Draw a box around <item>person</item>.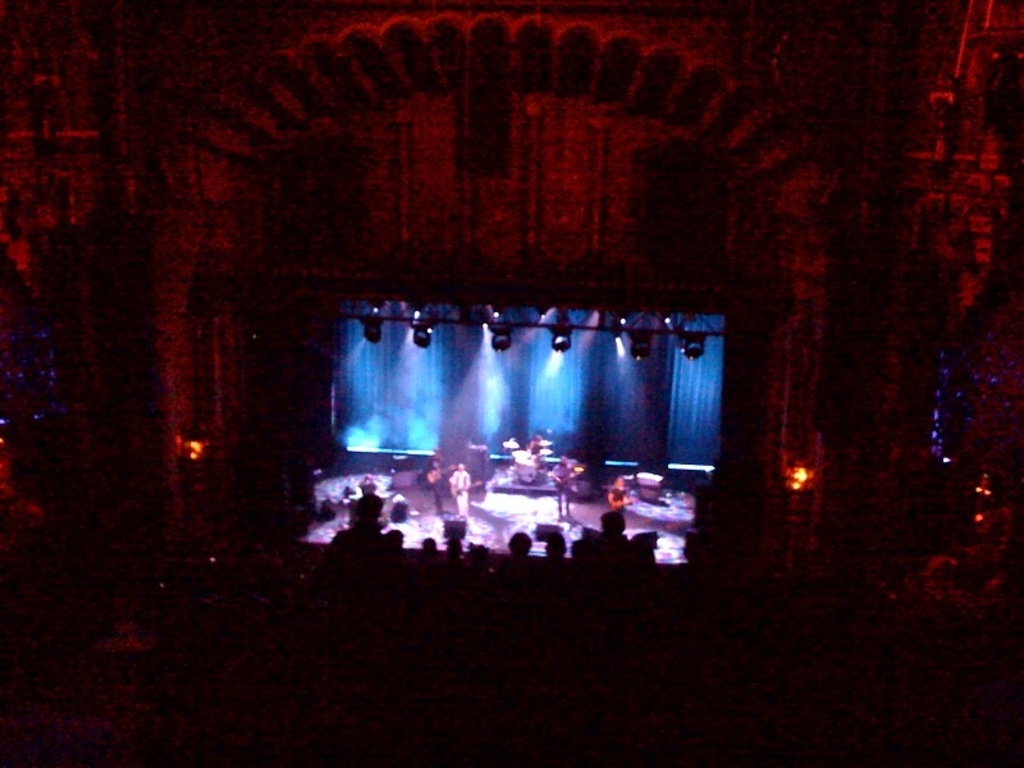
[444,465,470,515].
